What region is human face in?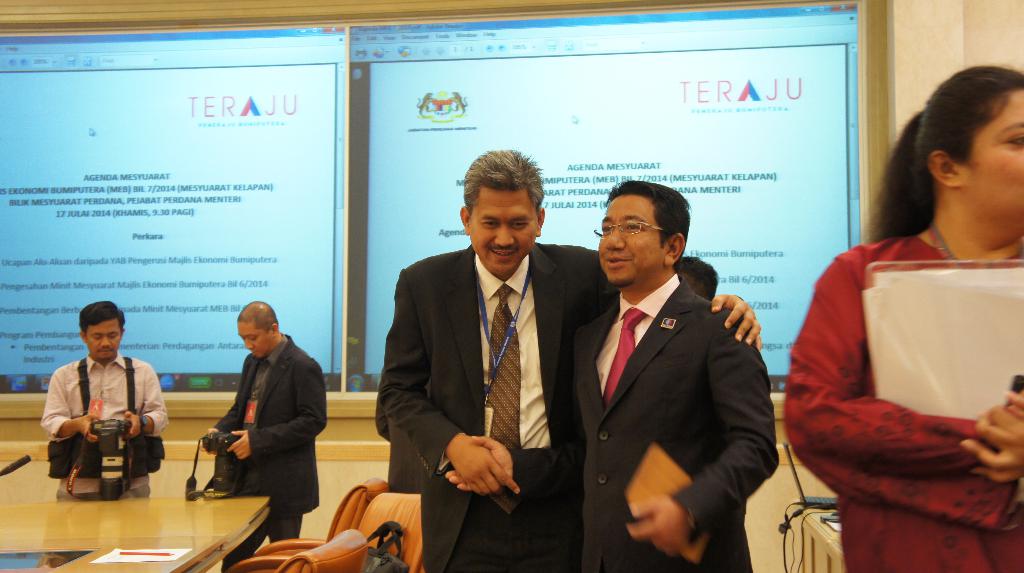
bbox=(83, 318, 125, 362).
